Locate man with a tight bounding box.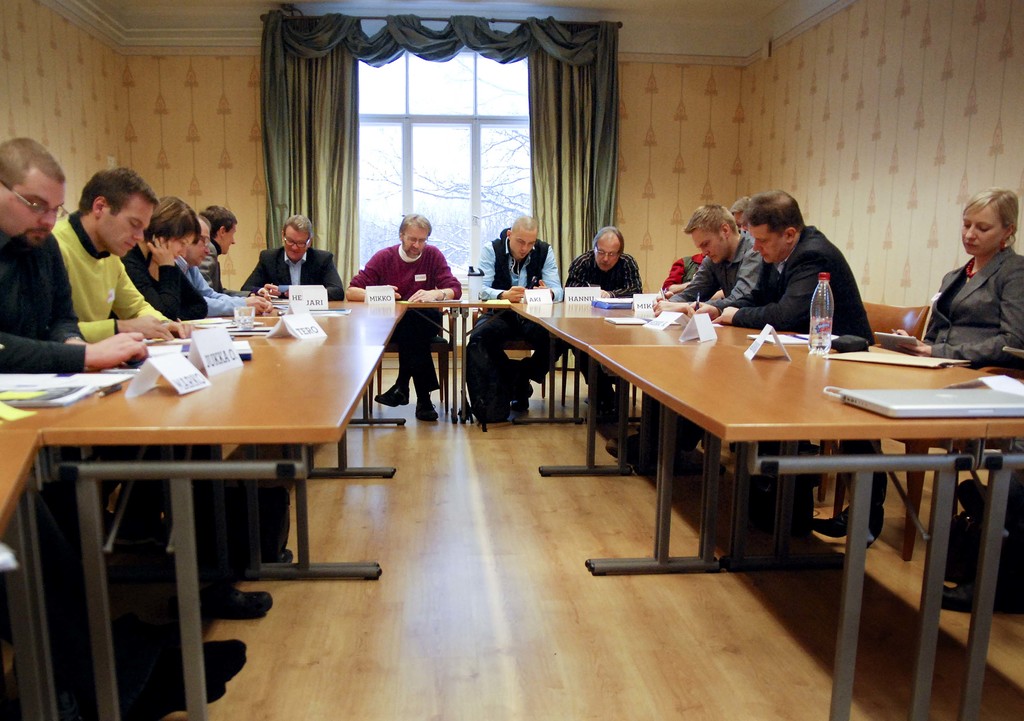
[172, 213, 271, 323].
